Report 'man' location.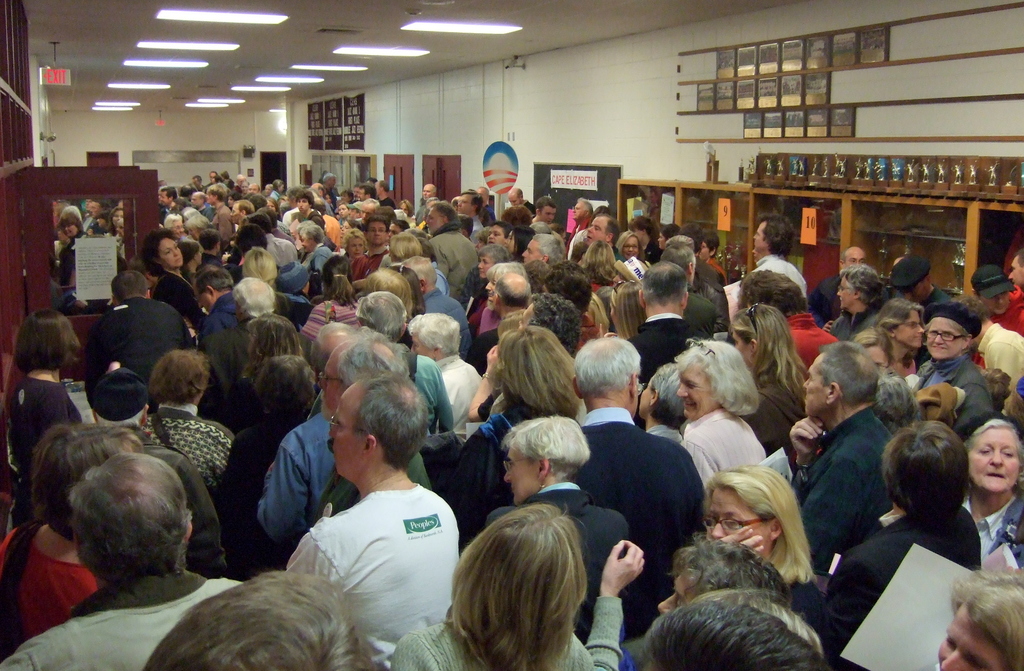
Report: BBox(666, 233, 728, 328).
